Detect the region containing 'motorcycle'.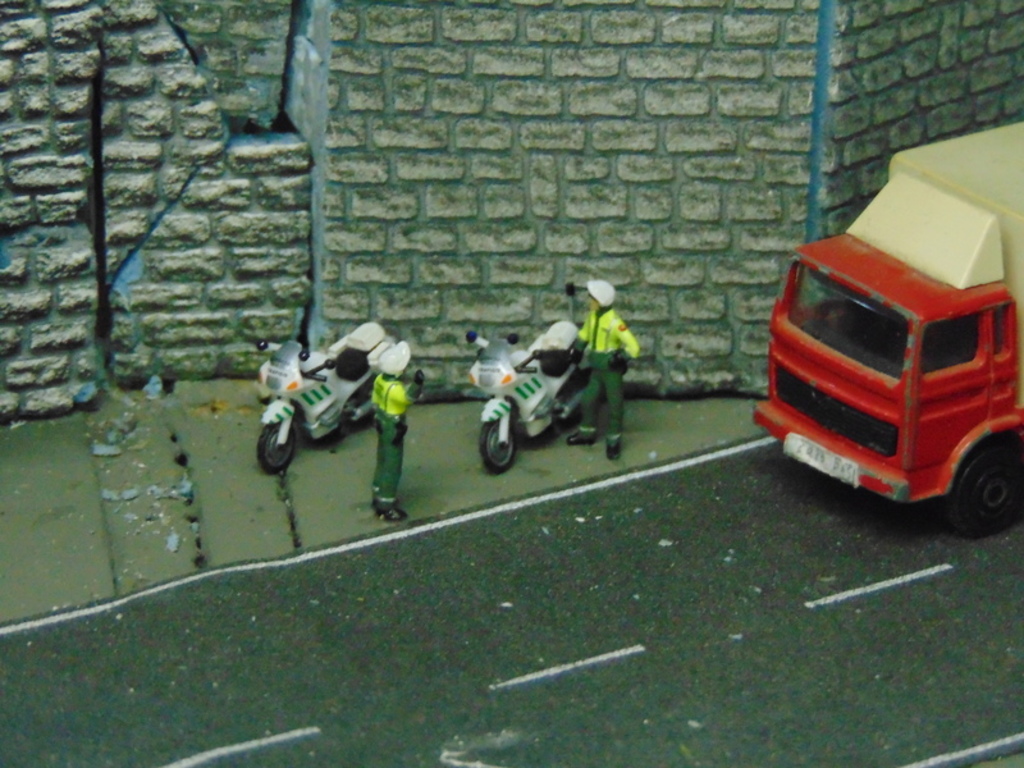
479,326,643,463.
